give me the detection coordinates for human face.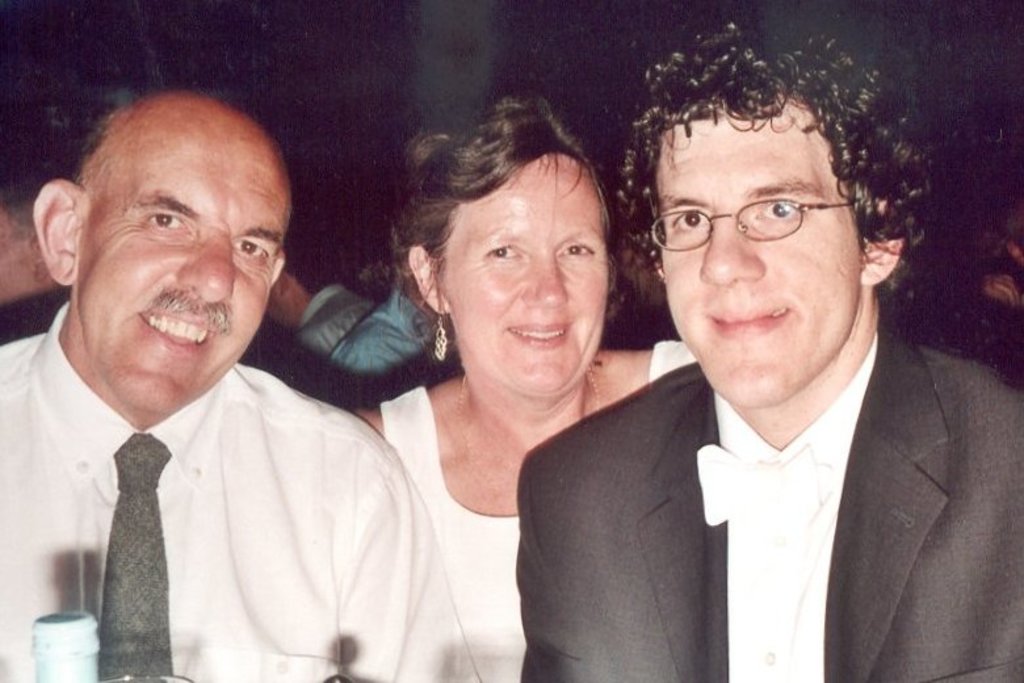
x1=660, y1=108, x2=856, y2=407.
